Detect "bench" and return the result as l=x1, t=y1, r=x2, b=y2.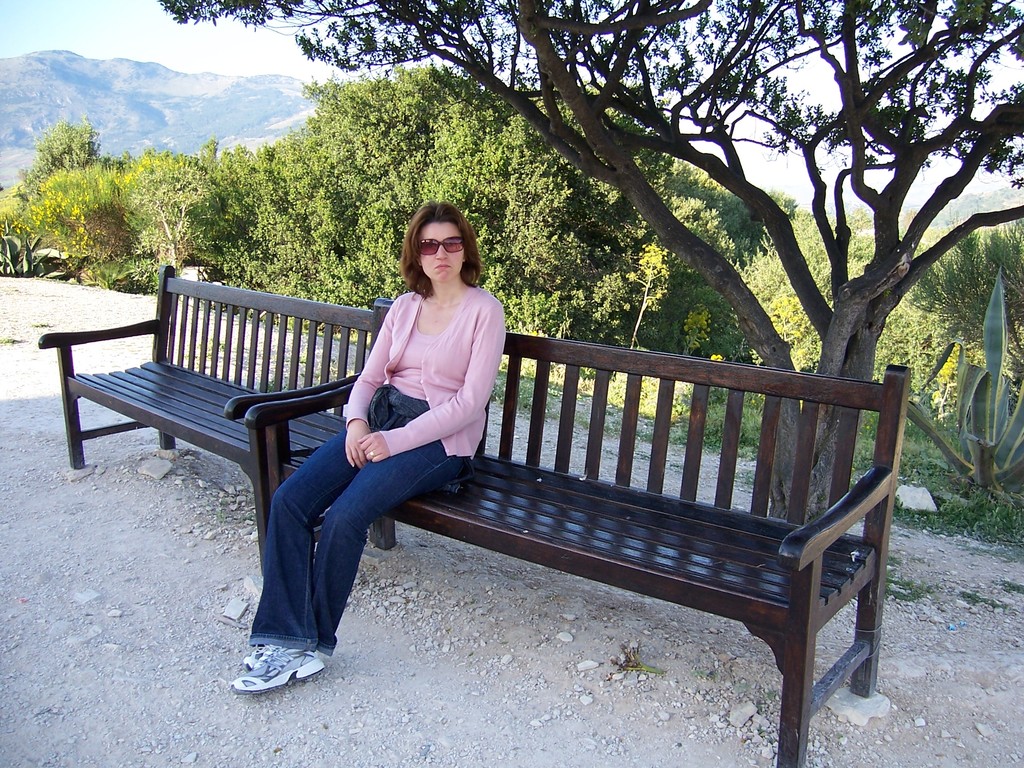
l=244, t=297, r=913, b=767.
